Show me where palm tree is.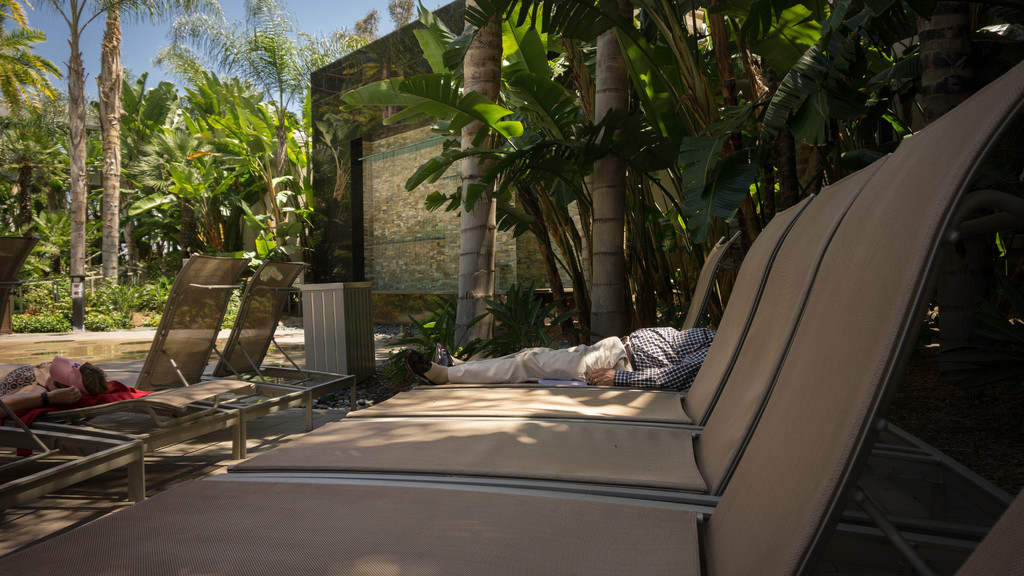
palm tree is at crop(493, 18, 613, 365).
